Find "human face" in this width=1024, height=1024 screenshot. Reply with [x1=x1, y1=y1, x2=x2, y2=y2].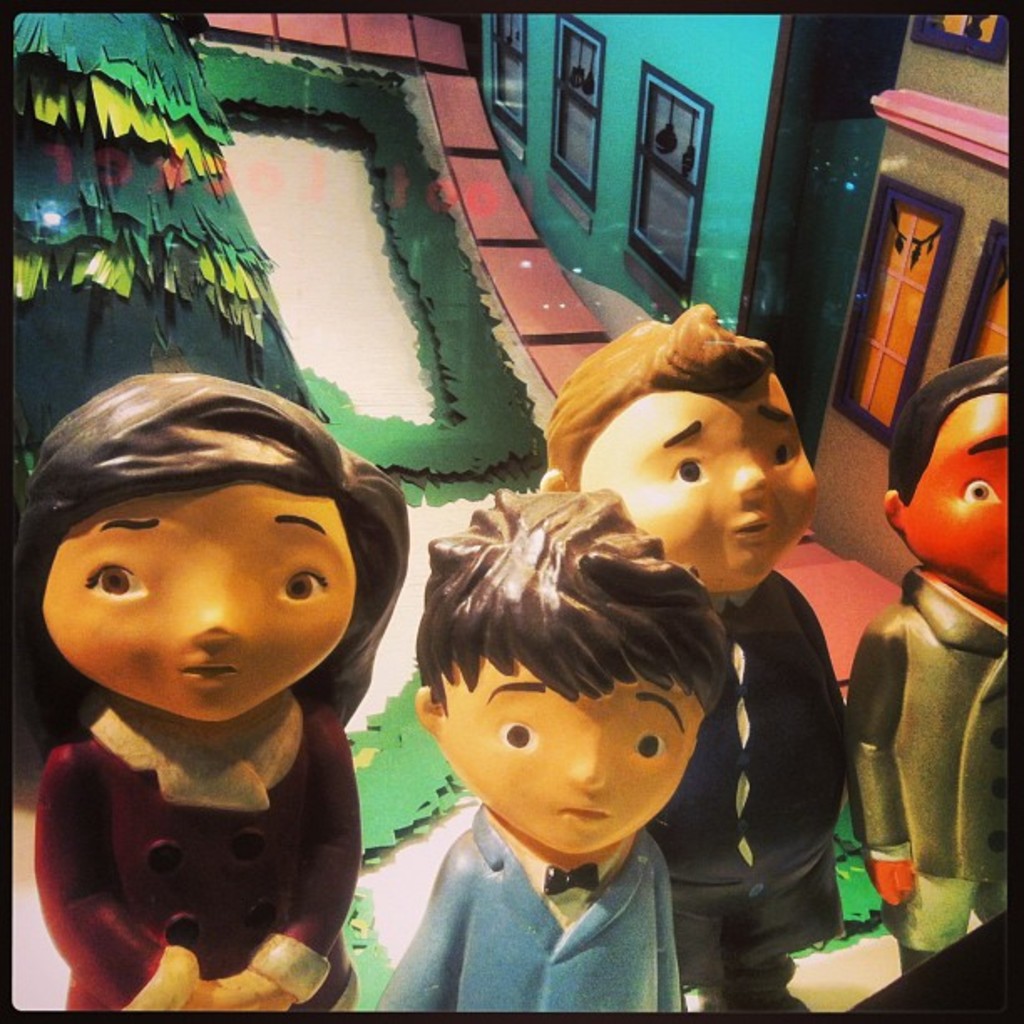
[x1=42, y1=487, x2=356, y2=726].
